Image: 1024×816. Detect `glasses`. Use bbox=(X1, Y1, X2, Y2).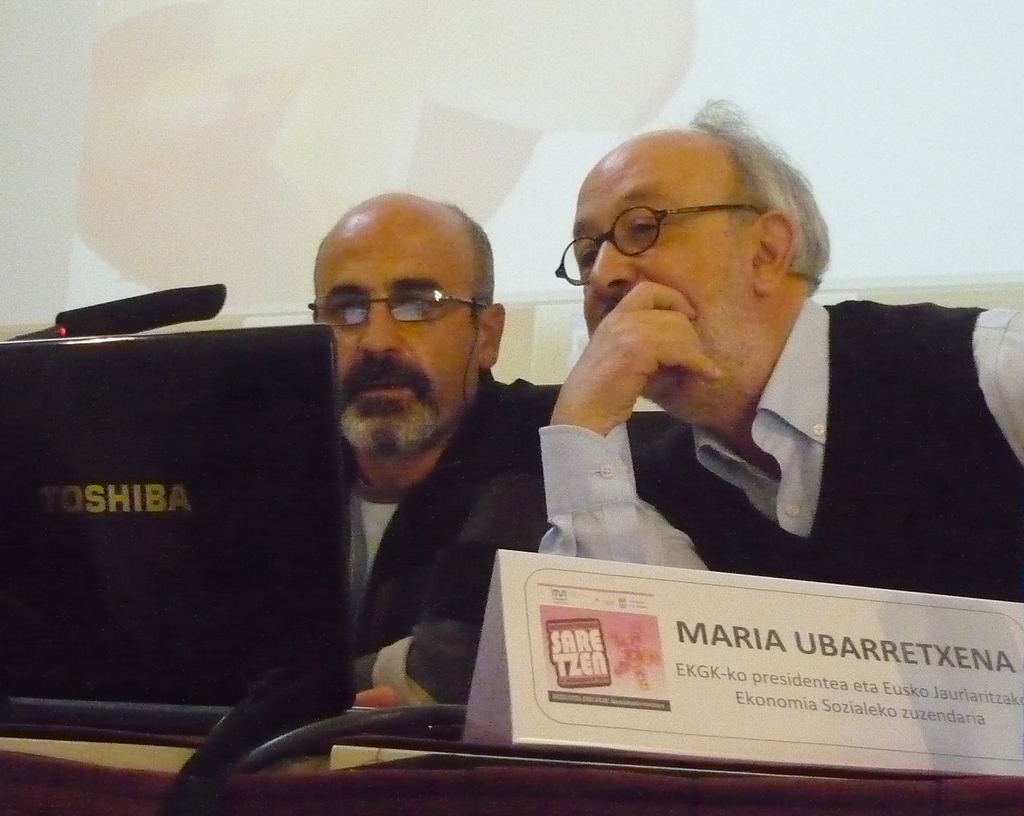
bbox=(300, 280, 483, 335).
